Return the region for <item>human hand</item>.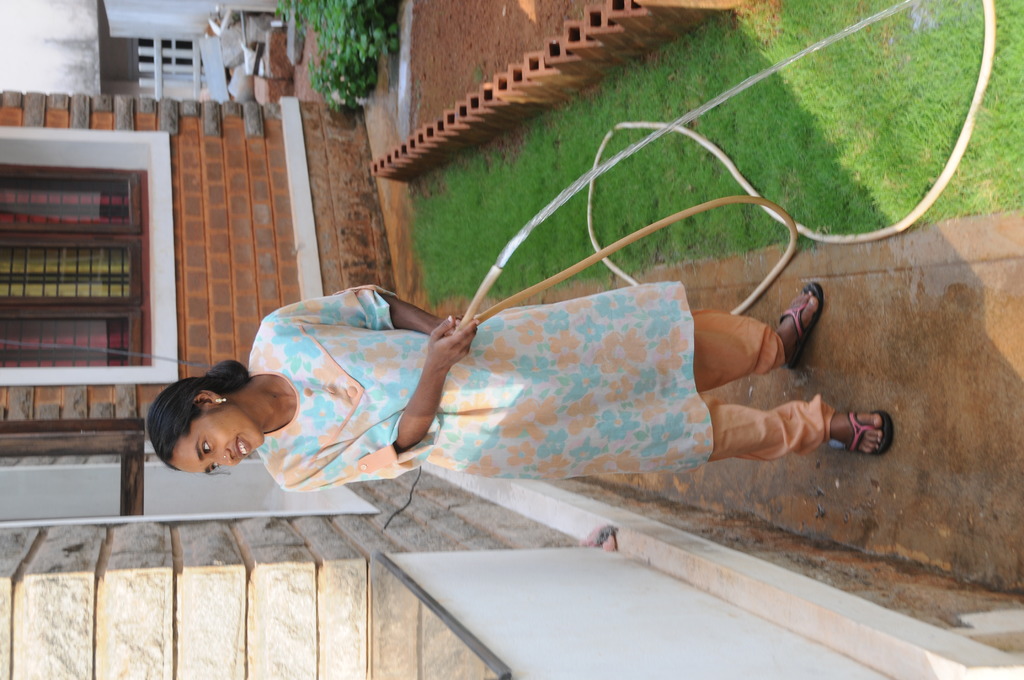
(left=426, top=312, right=482, bottom=366).
